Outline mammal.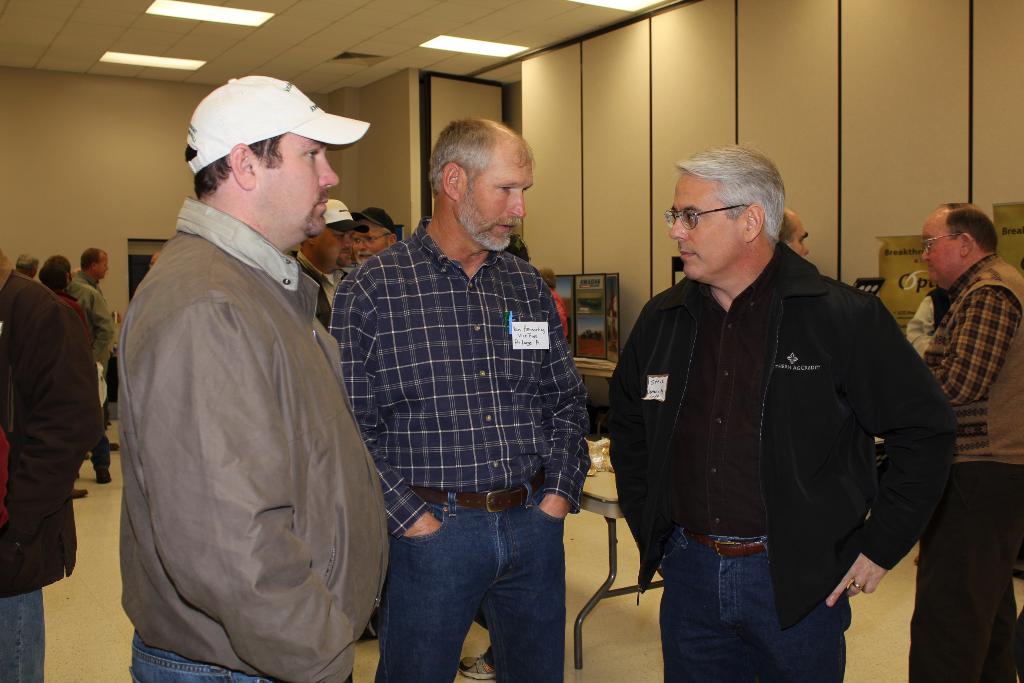
Outline: Rect(328, 114, 595, 682).
